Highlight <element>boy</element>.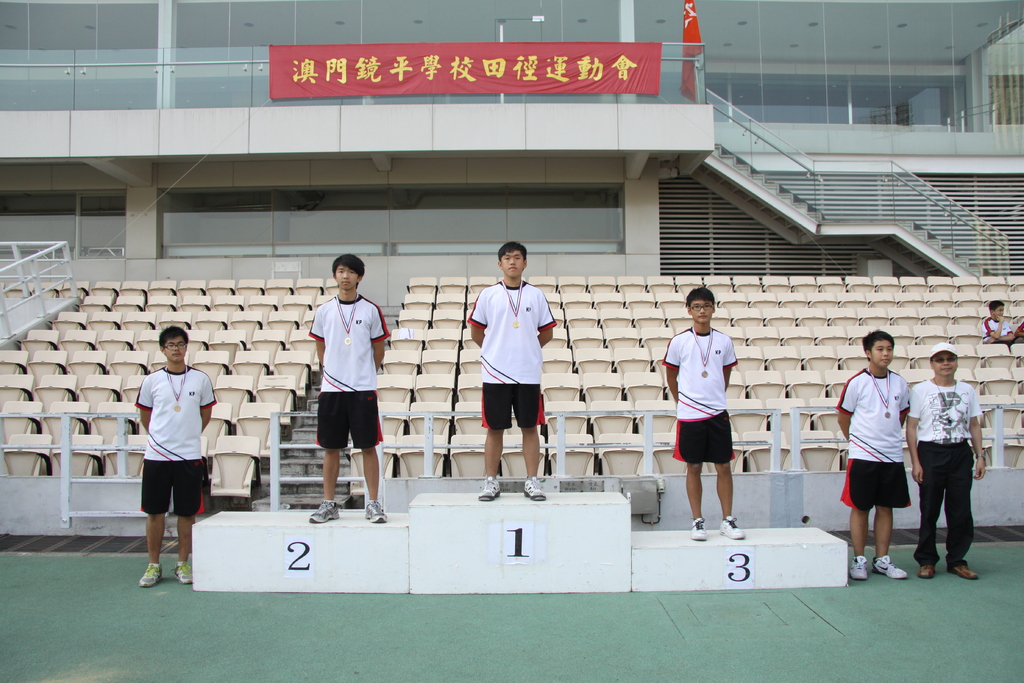
Highlighted region: Rect(901, 340, 986, 580).
